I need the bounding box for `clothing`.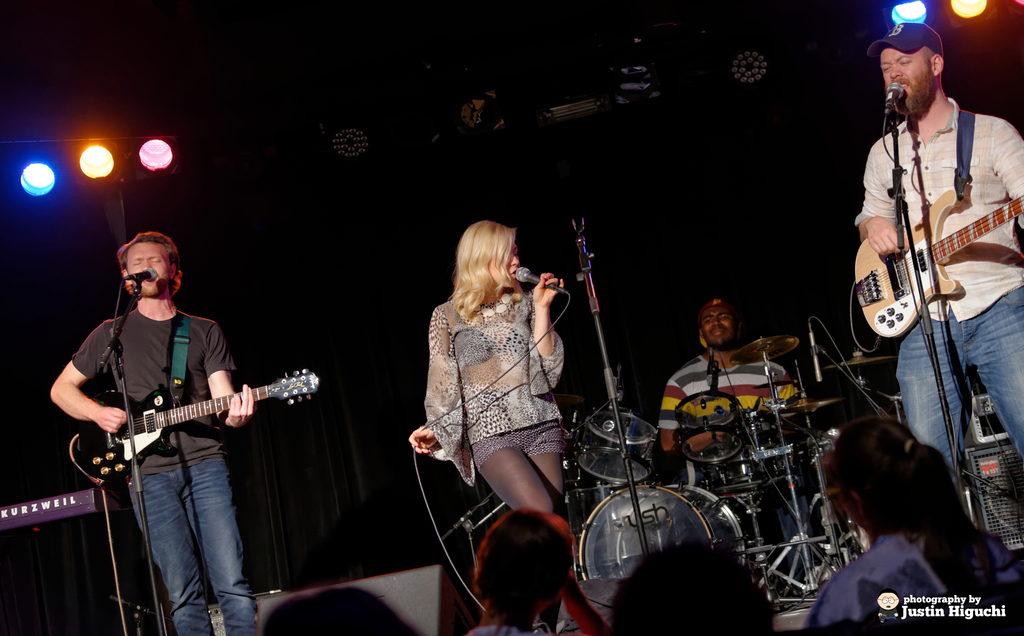
Here it is: bbox=[461, 612, 551, 635].
